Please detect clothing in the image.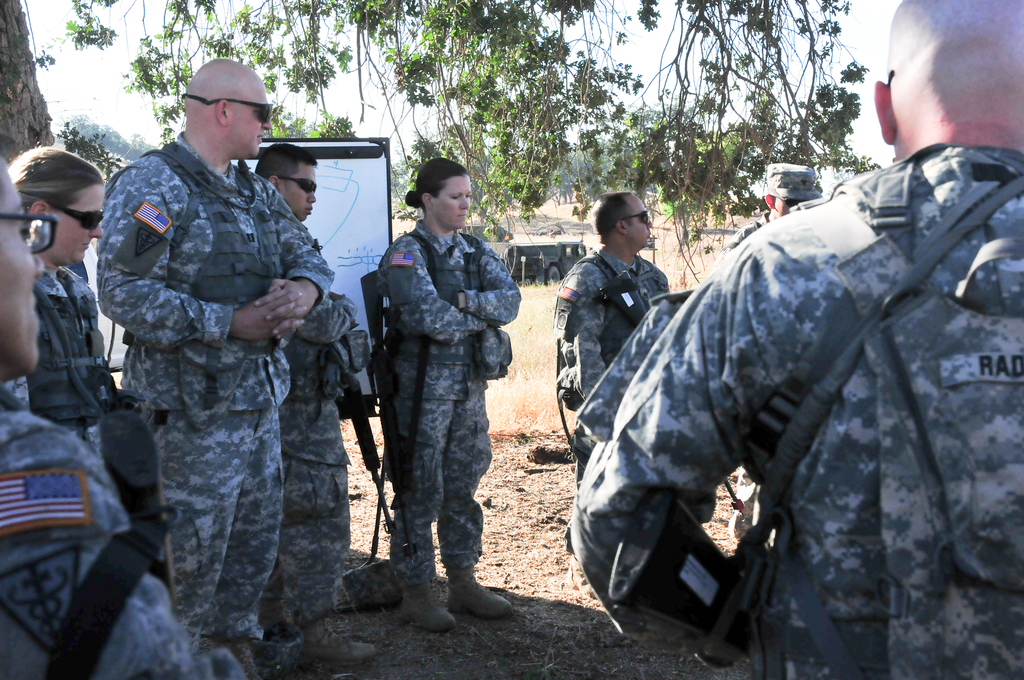
[left=554, top=140, right=1022, bottom=679].
